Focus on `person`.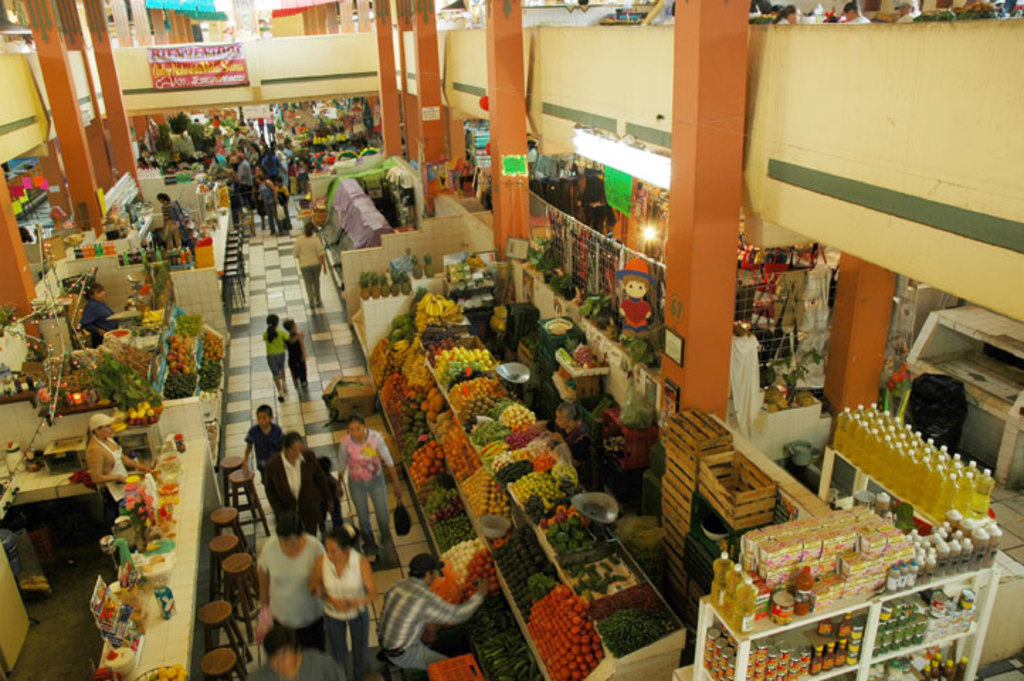
Focused at pyautogui.locateOnScreen(330, 414, 401, 562).
